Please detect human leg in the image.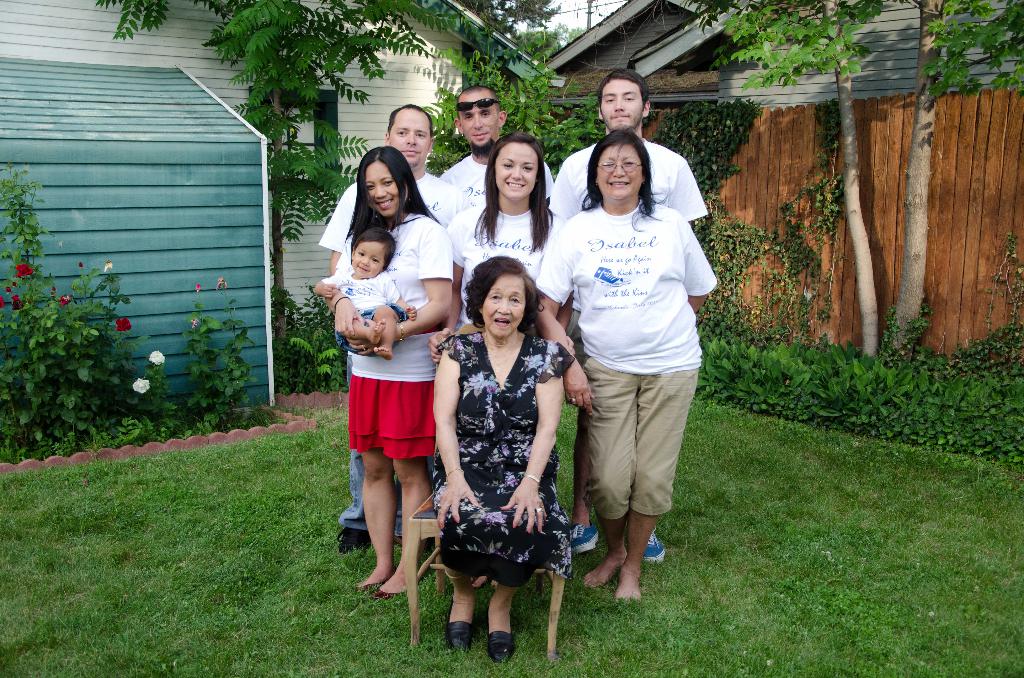
(left=566, top=397, right=597, bottom=557).
